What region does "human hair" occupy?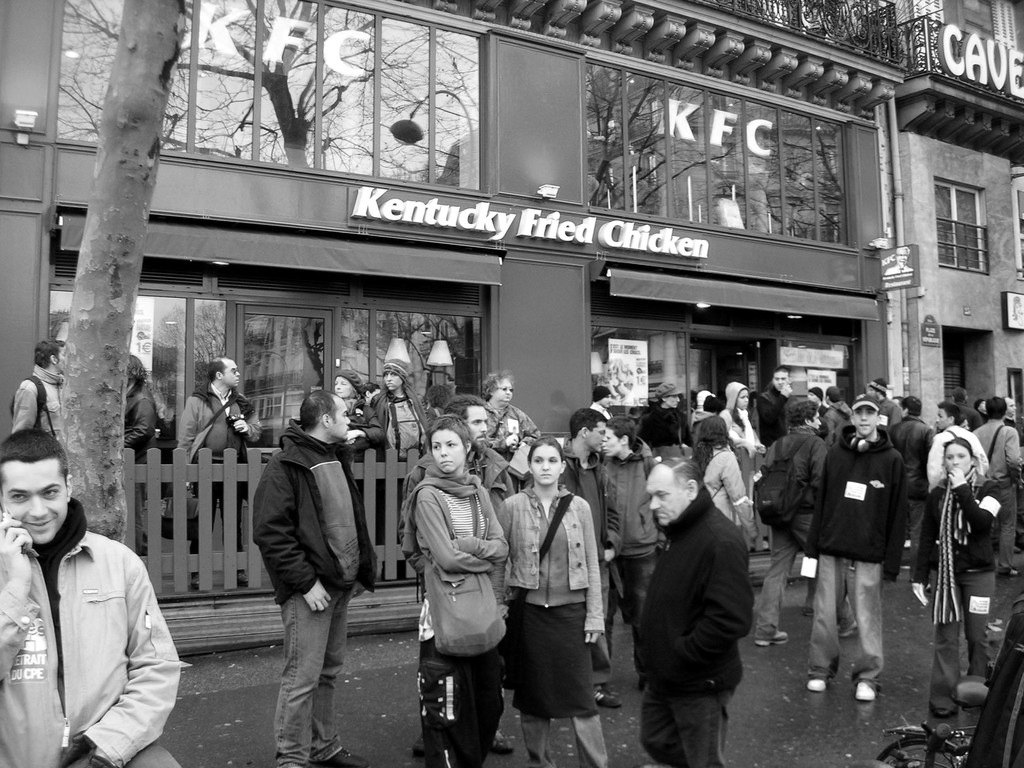
bbox(988, 395, 1005, 421).
